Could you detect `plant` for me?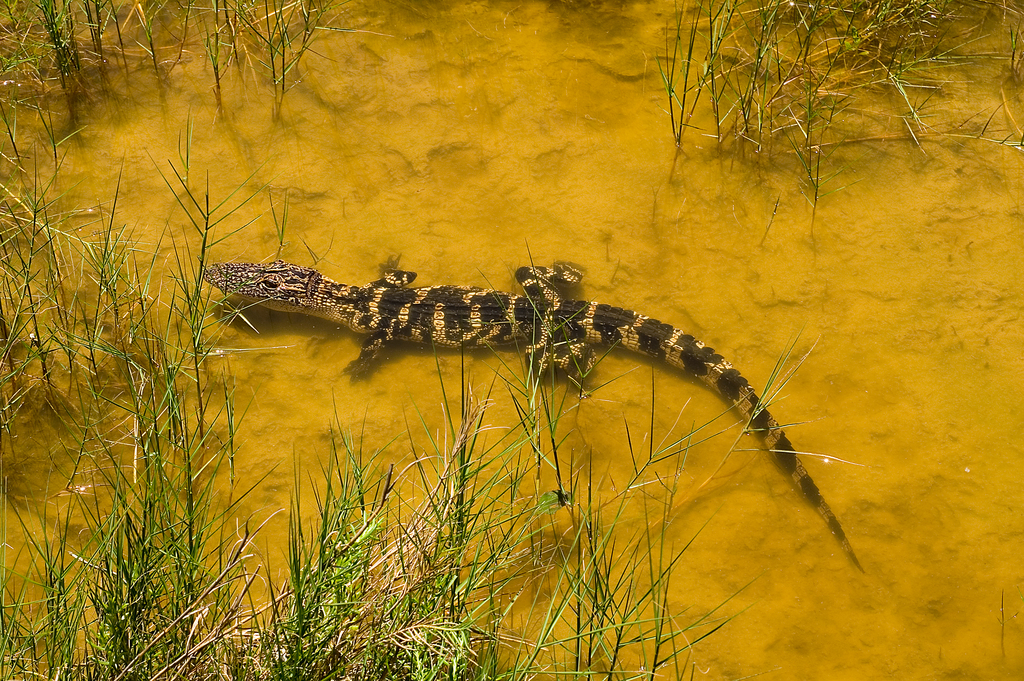
Detection result: Rect(2, 0, 179, 81).
